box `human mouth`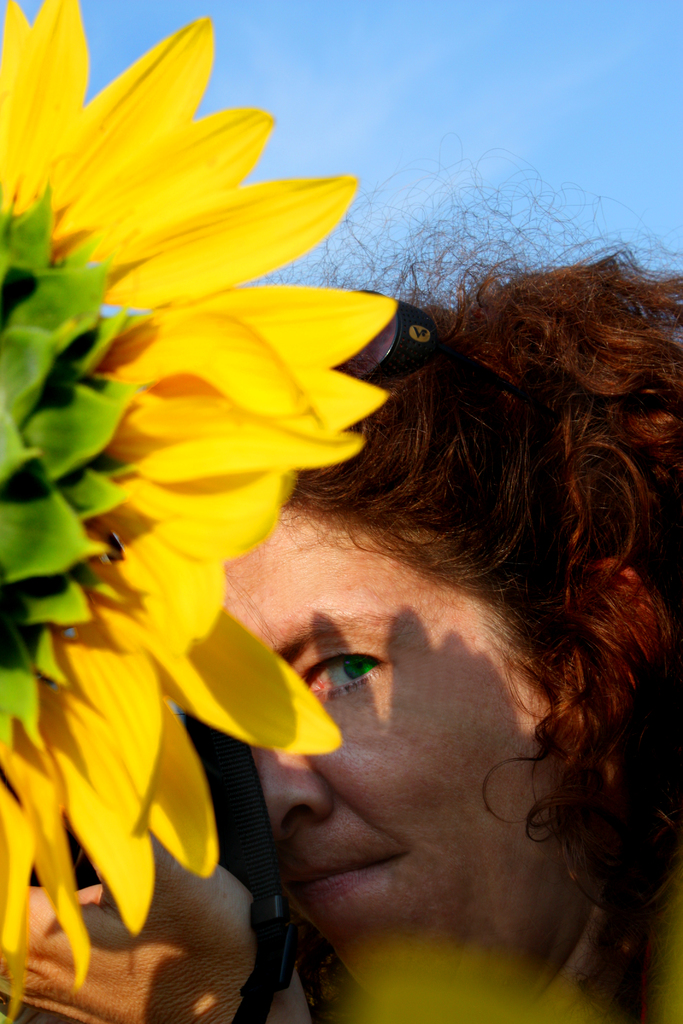
bbox=[283, 852, 411, 909]
